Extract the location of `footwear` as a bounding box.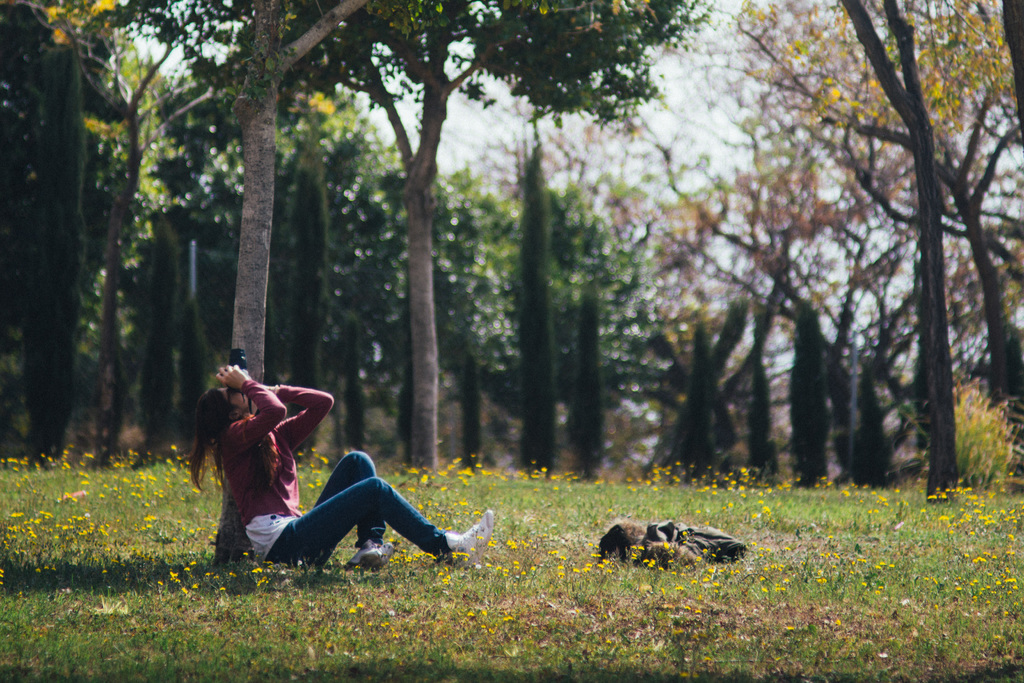
{"x1": 342, "y1": 541, "x2": 388, "y2": 563}.
